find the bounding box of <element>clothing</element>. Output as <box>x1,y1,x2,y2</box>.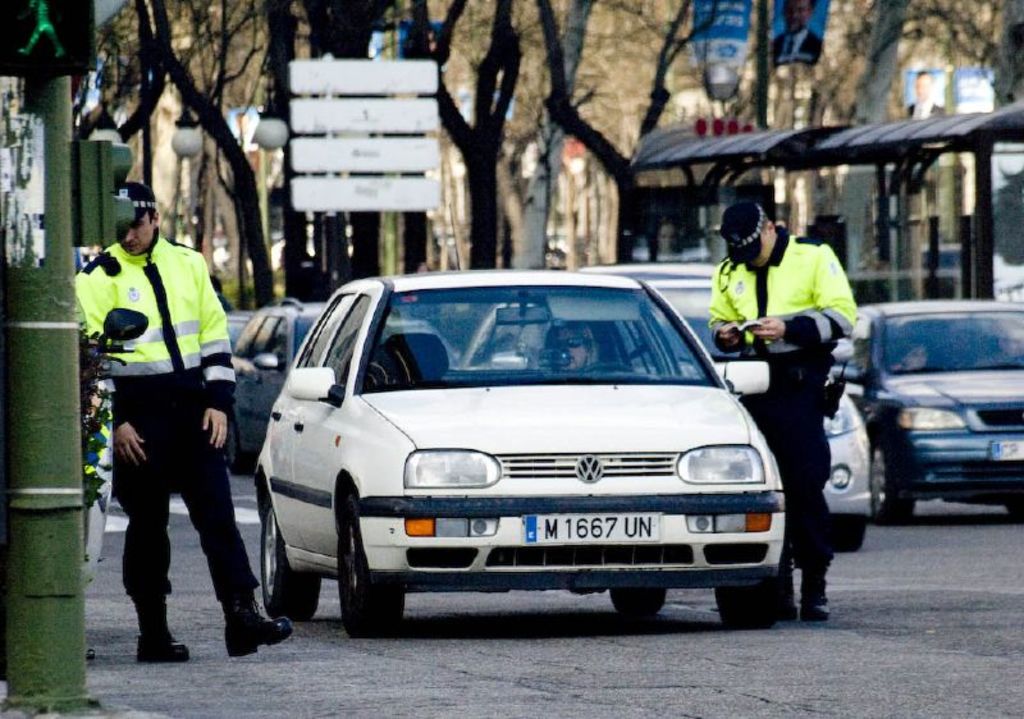
<box>704,226,872,594</box>.
